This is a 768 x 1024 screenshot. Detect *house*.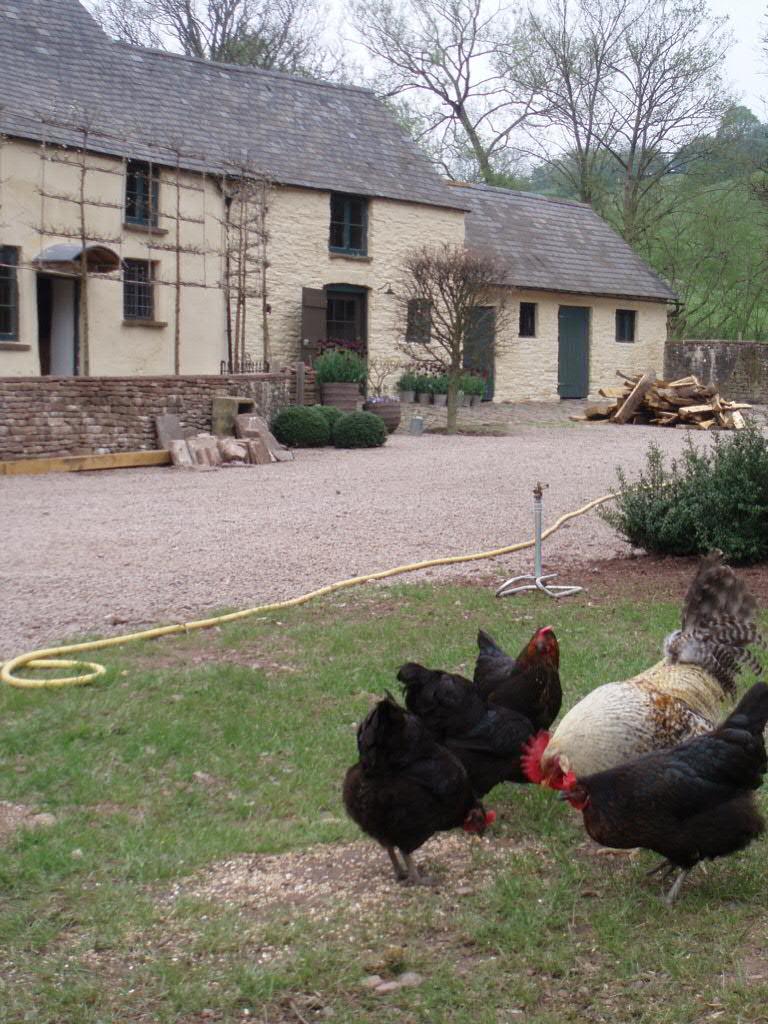
[61, 55, 666, 429].
